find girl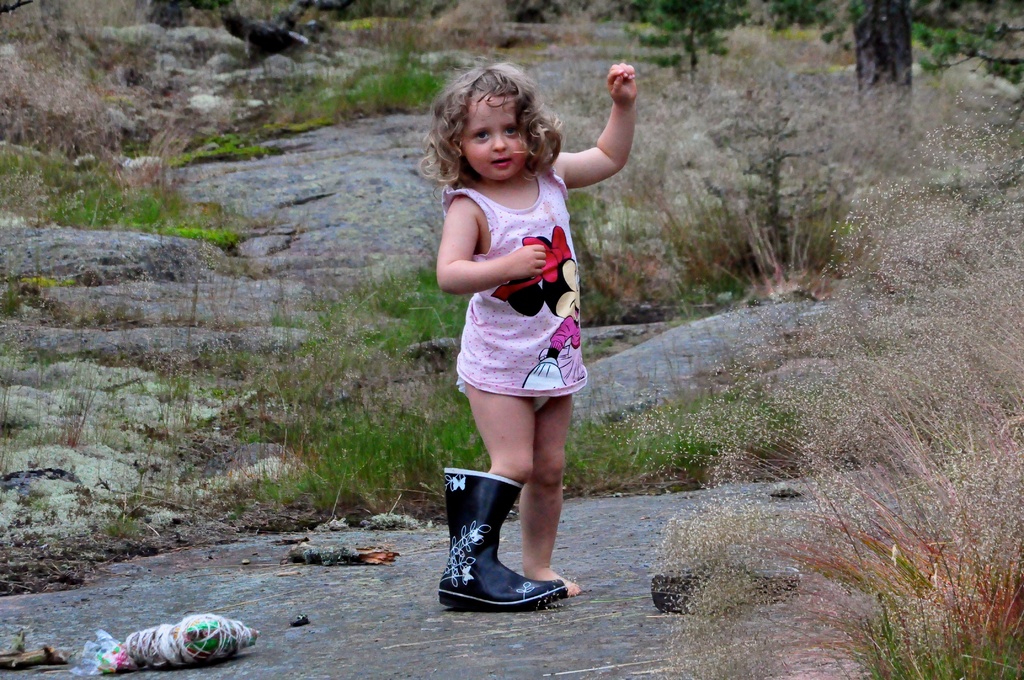
l=424, t=60, r=645, b=611
